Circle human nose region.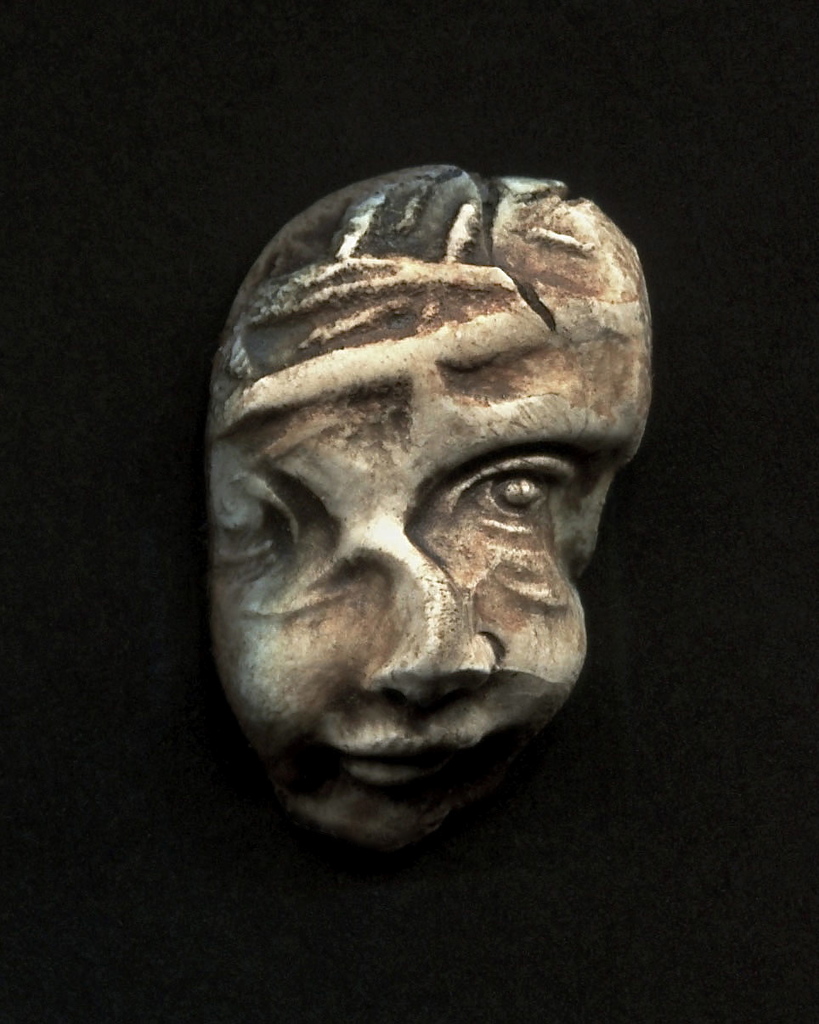
Region: bbox=[366, 542, 494, 705].
